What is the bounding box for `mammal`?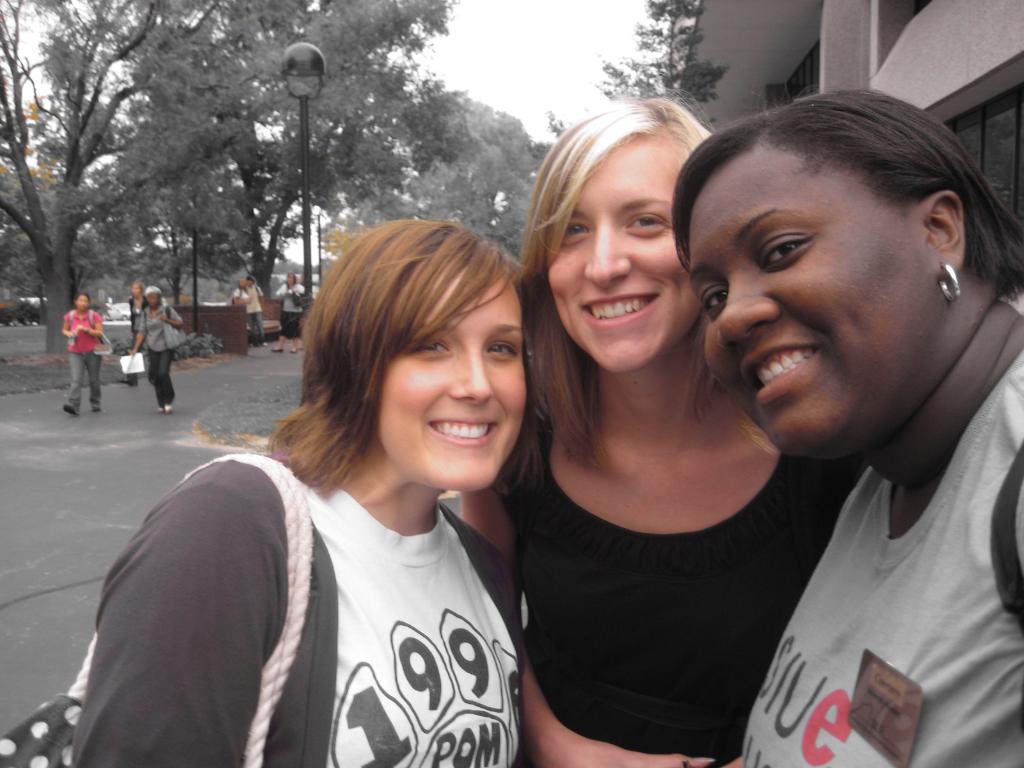
126, 281, 144, 340.
